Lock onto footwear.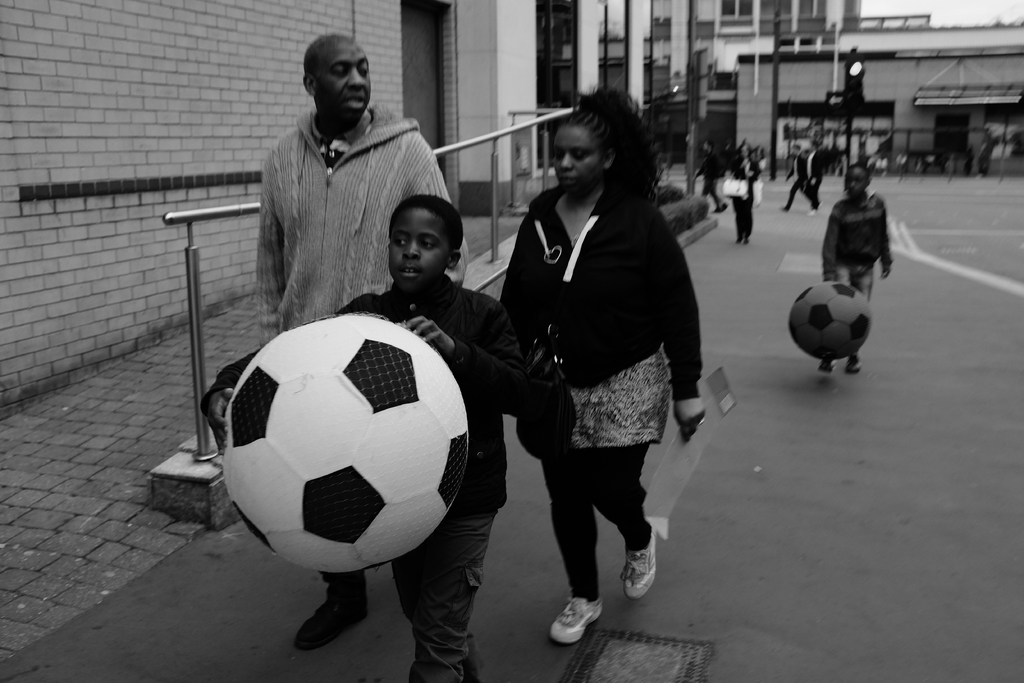
Locked: left=845, top=352, right=863, bottom=373.
